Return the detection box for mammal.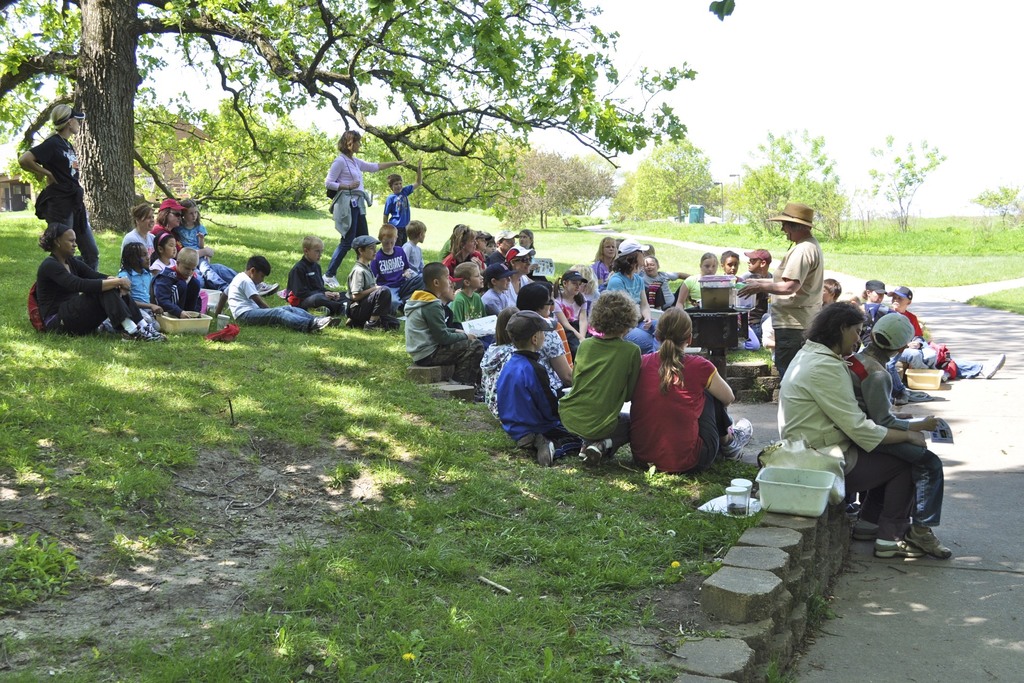
<region>741, 247, 778, 281</region>.
